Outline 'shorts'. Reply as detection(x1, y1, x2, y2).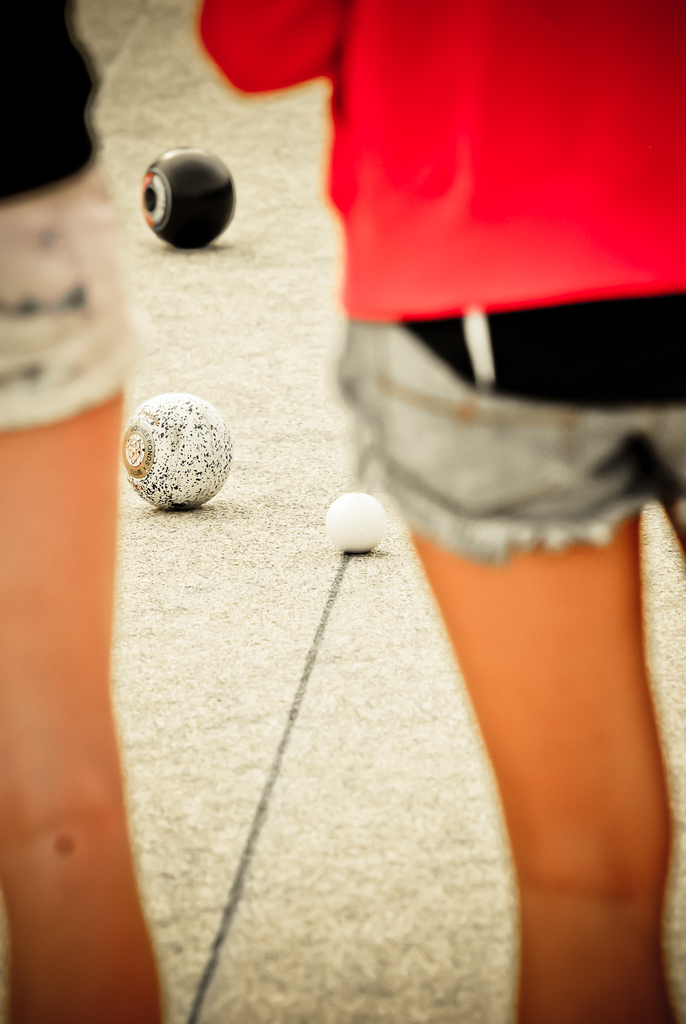
detection(334, 287, 685, 567).
